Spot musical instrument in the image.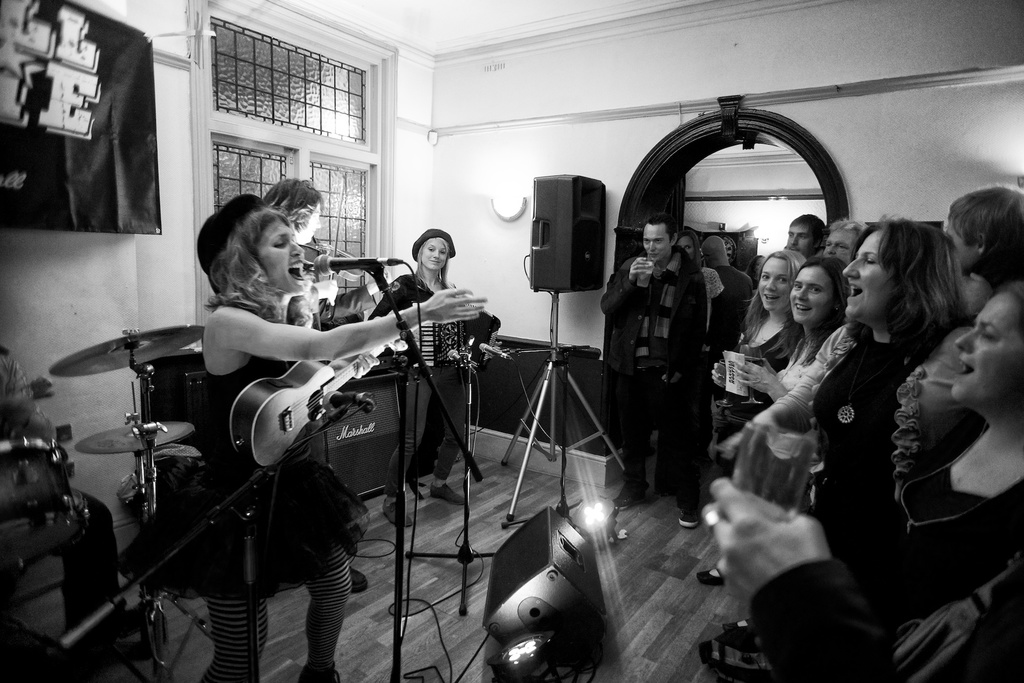
musical instrument found at Rect(73, 409, 190, 462).
